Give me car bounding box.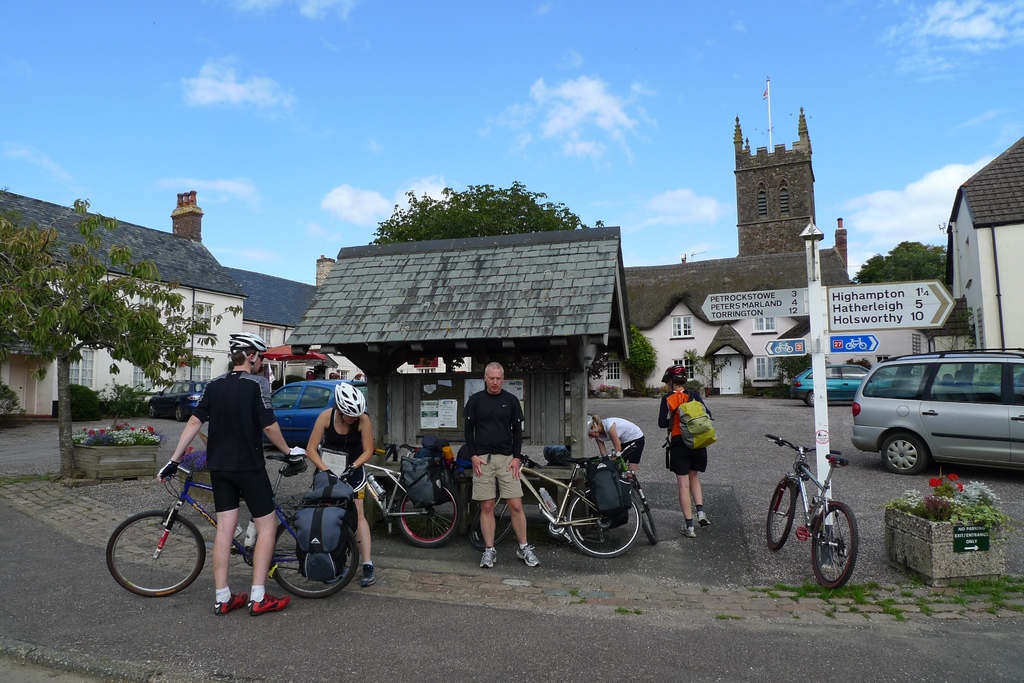
[x1=854, y1=352, x2=1009, y2=465].
